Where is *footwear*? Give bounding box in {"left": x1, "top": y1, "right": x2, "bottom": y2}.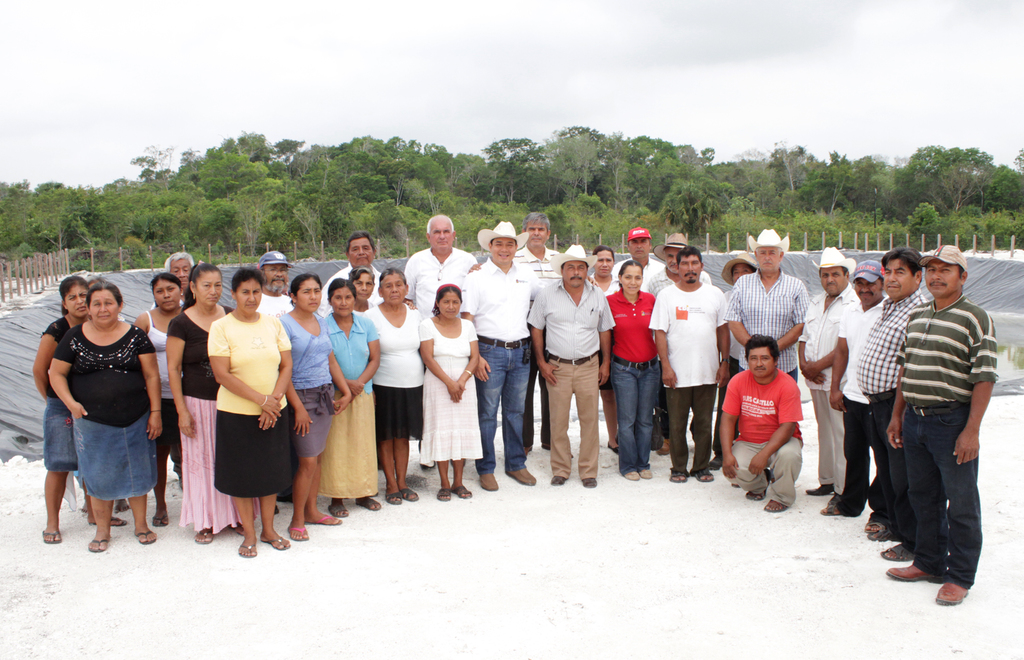
{"left": 696, "top": 474, "right": 714, "bottom": 482}.
